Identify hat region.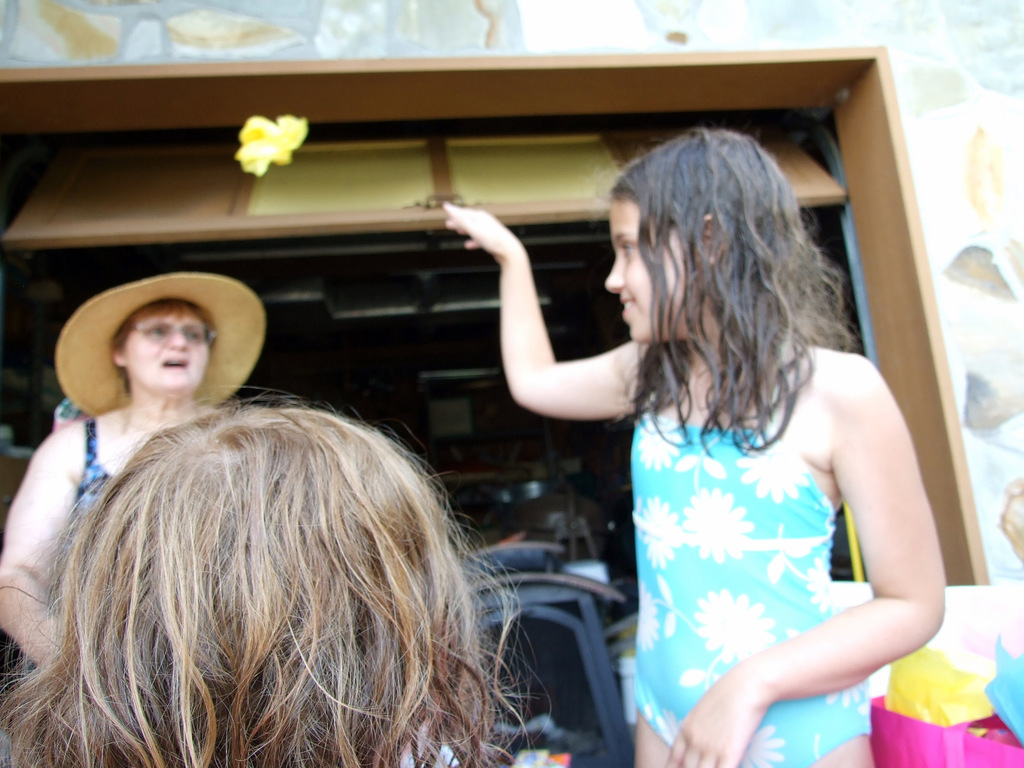
Region: box(56, 273, 267, 415).
